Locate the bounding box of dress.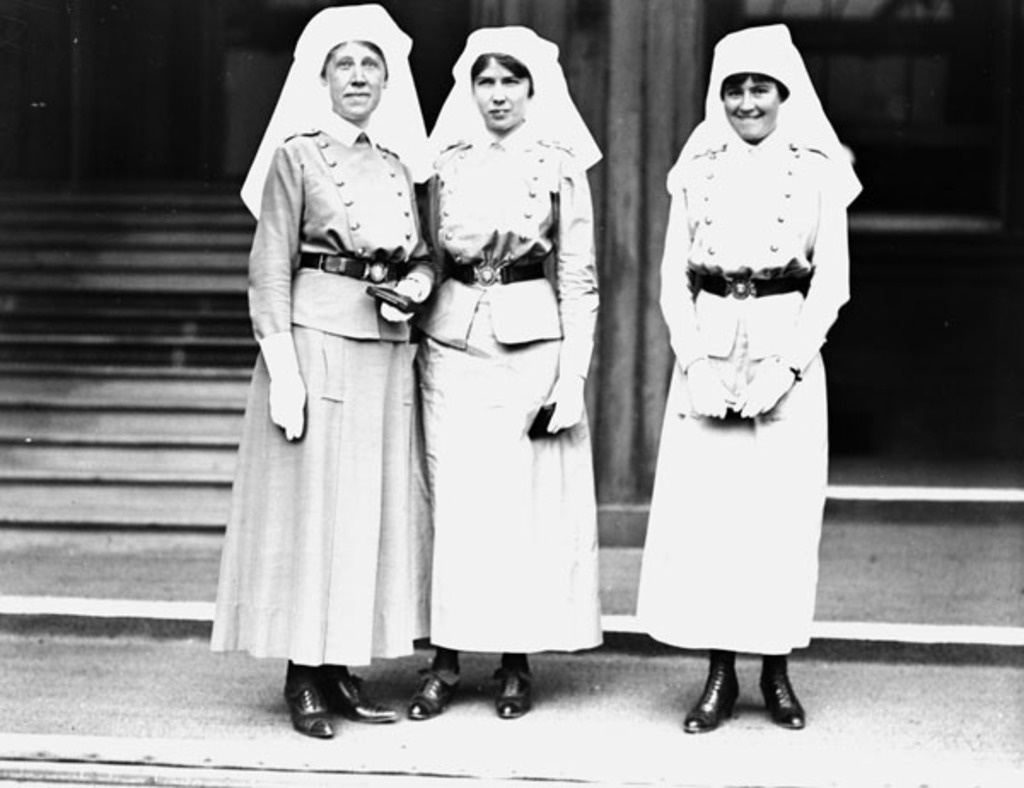
Bounding box: 626, 138, 819, 657.
